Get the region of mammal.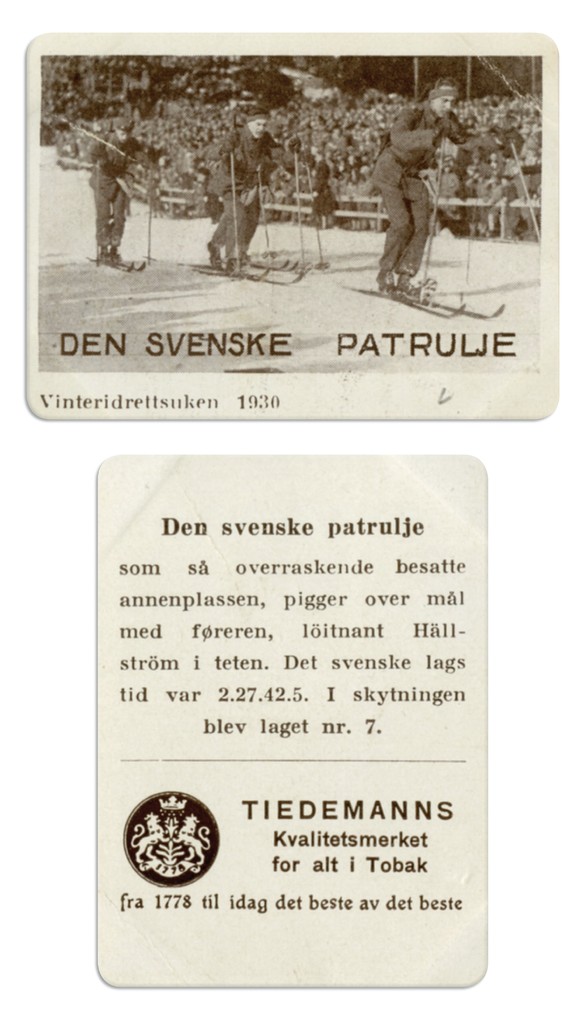
box(86, 110, 151, 260).
